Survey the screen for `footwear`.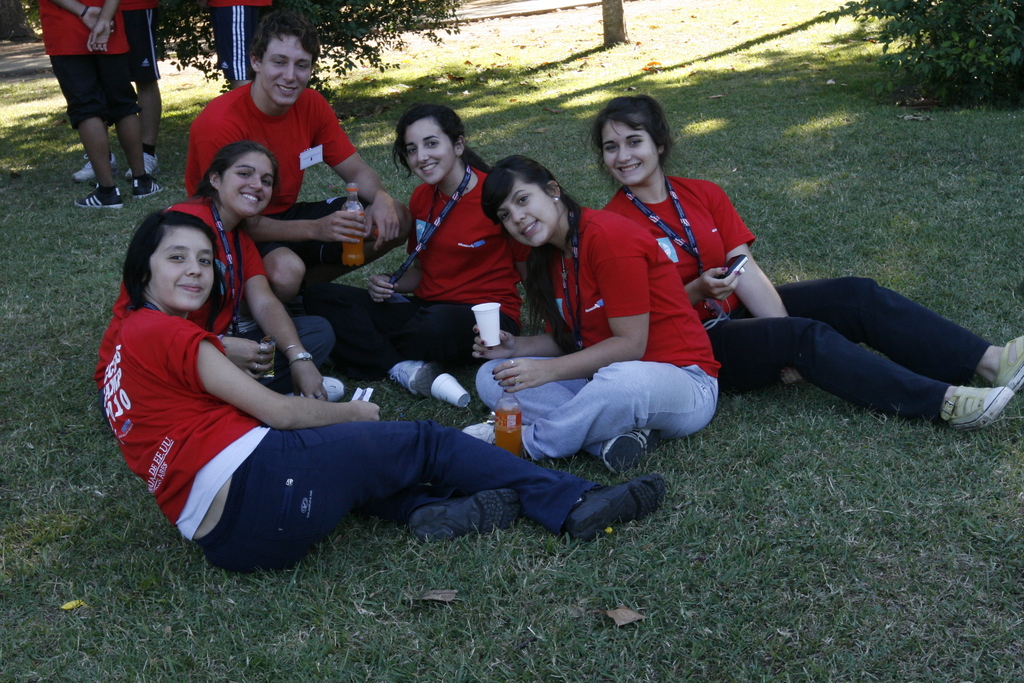
Survey found: rect(410, 489, 520, 547).
